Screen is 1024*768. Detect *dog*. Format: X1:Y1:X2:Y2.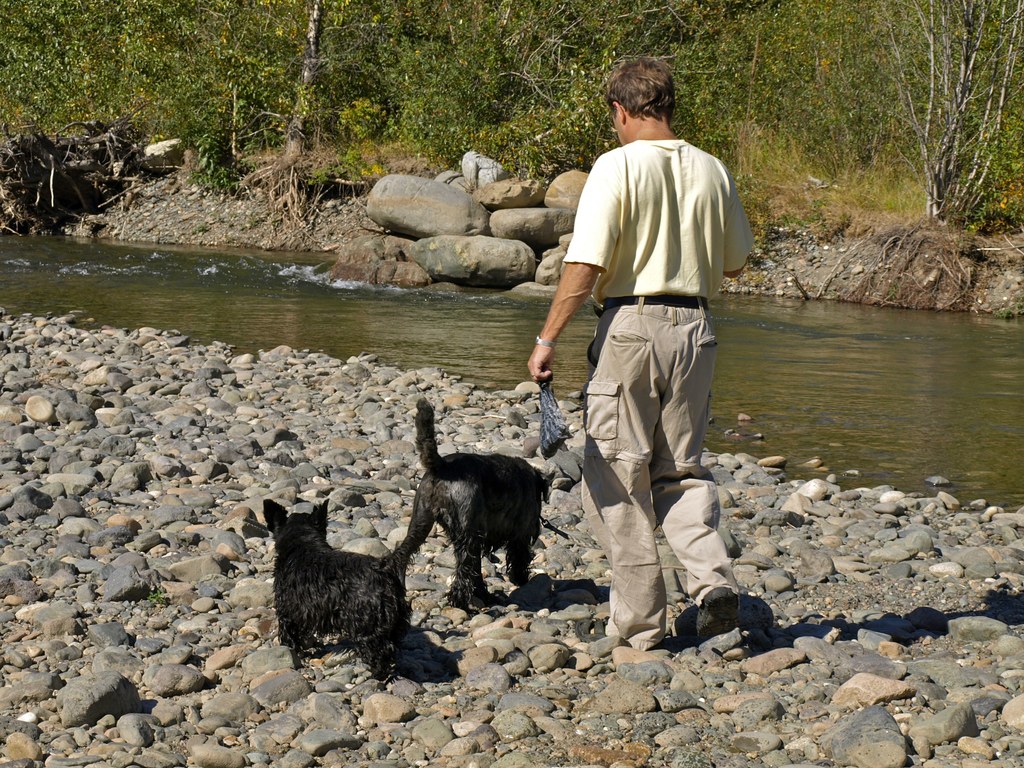
261:500:426:683.
